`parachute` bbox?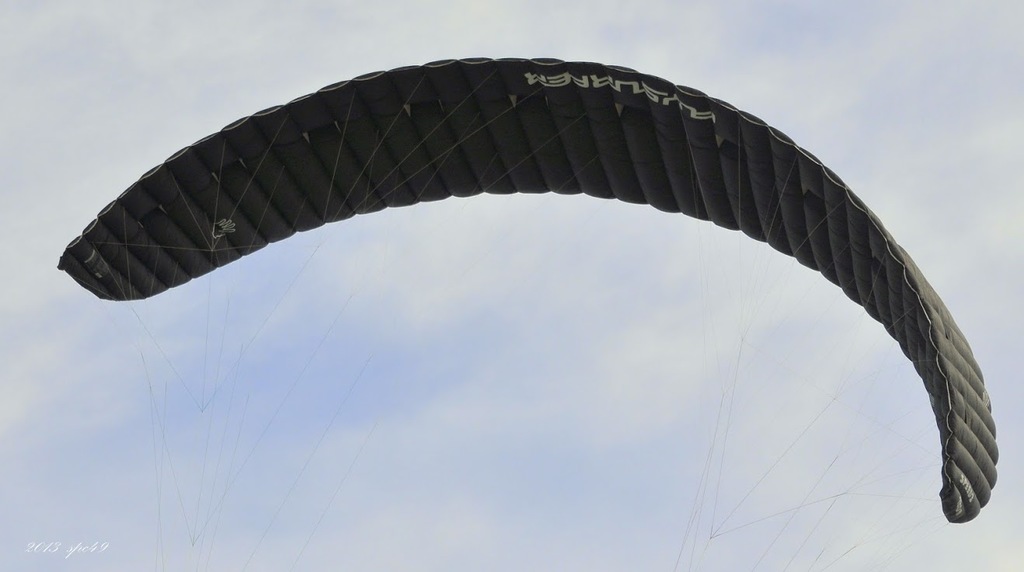
BBox(54, 51, 1001, 571)
